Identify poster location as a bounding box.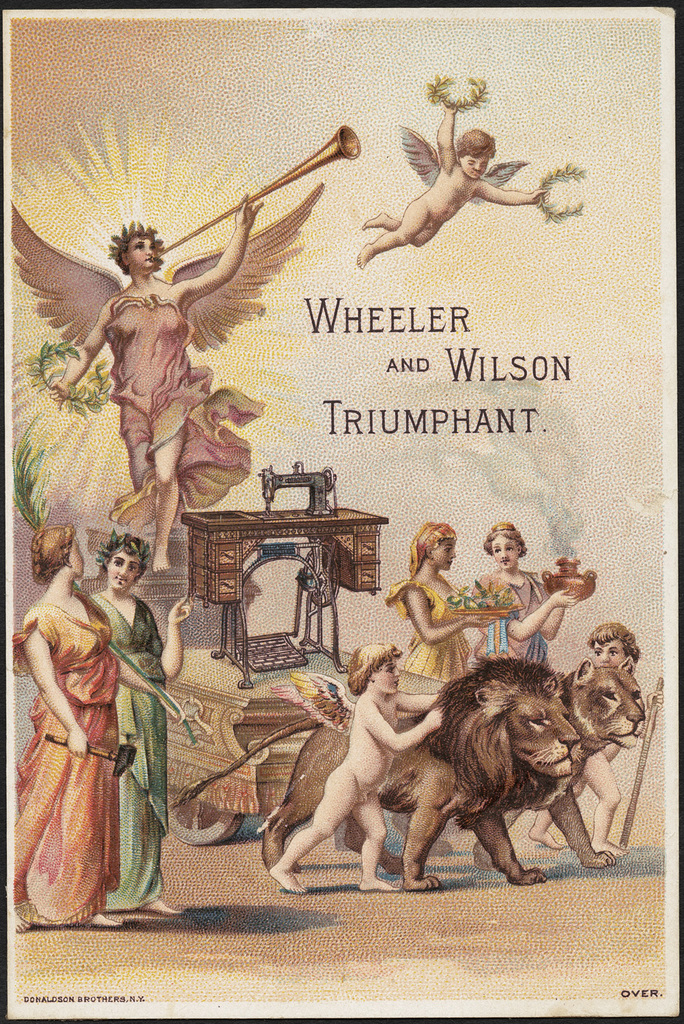
(x1=0, y1=0, x2=683, y2=1023).
